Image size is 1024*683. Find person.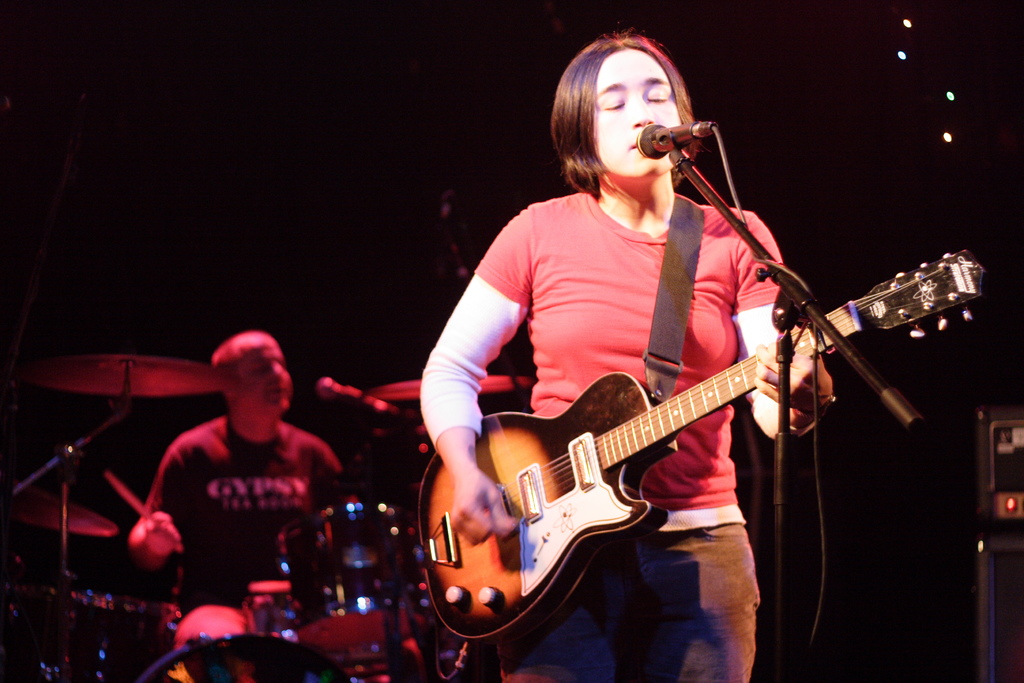
bbox=(420, 40, 908, 670).
